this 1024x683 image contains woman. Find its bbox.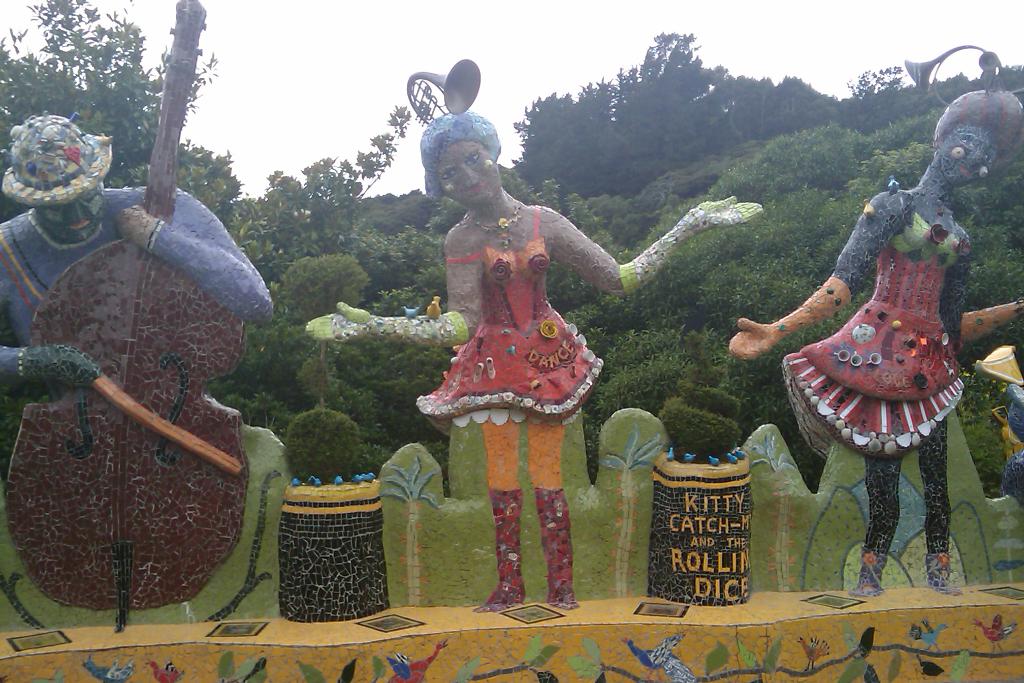
pyautogui.locateOnScreen(309, 107, 767, 609).
